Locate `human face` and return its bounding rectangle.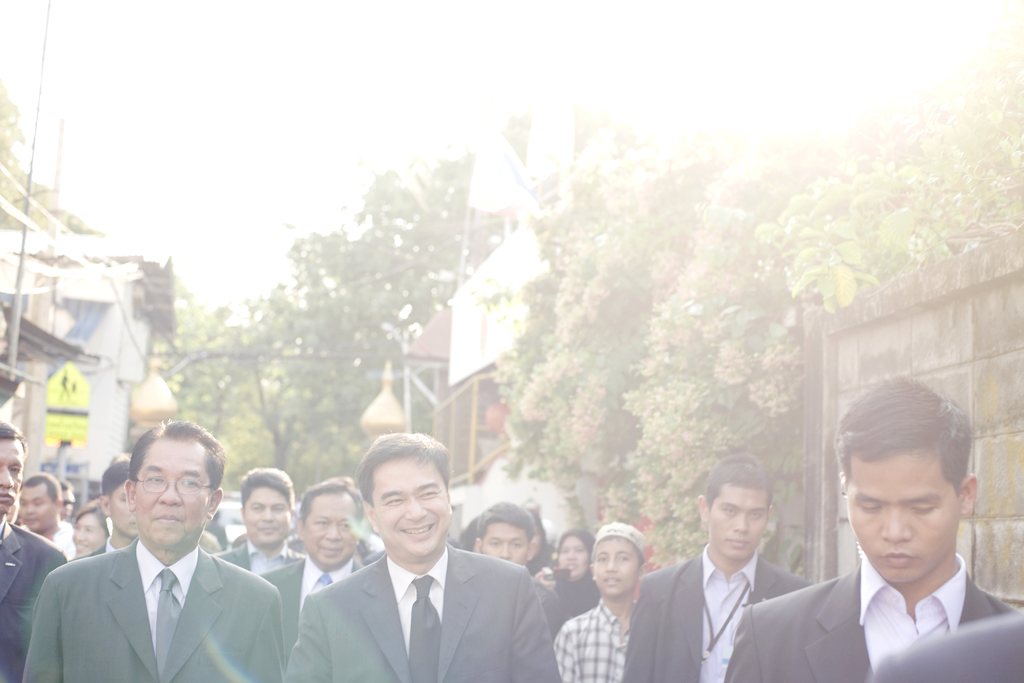
{"left": 19, "top": 482, "right": 56, "bottom": 533}.
